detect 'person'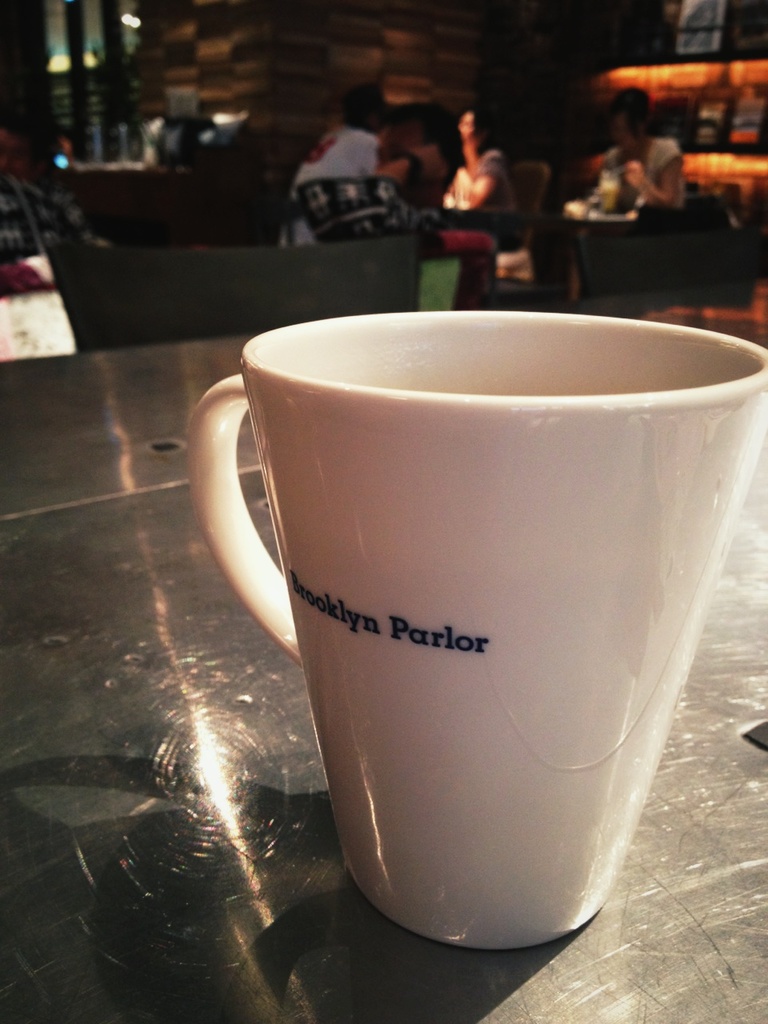
x1=289 y1=82 x2=386 y2=250
